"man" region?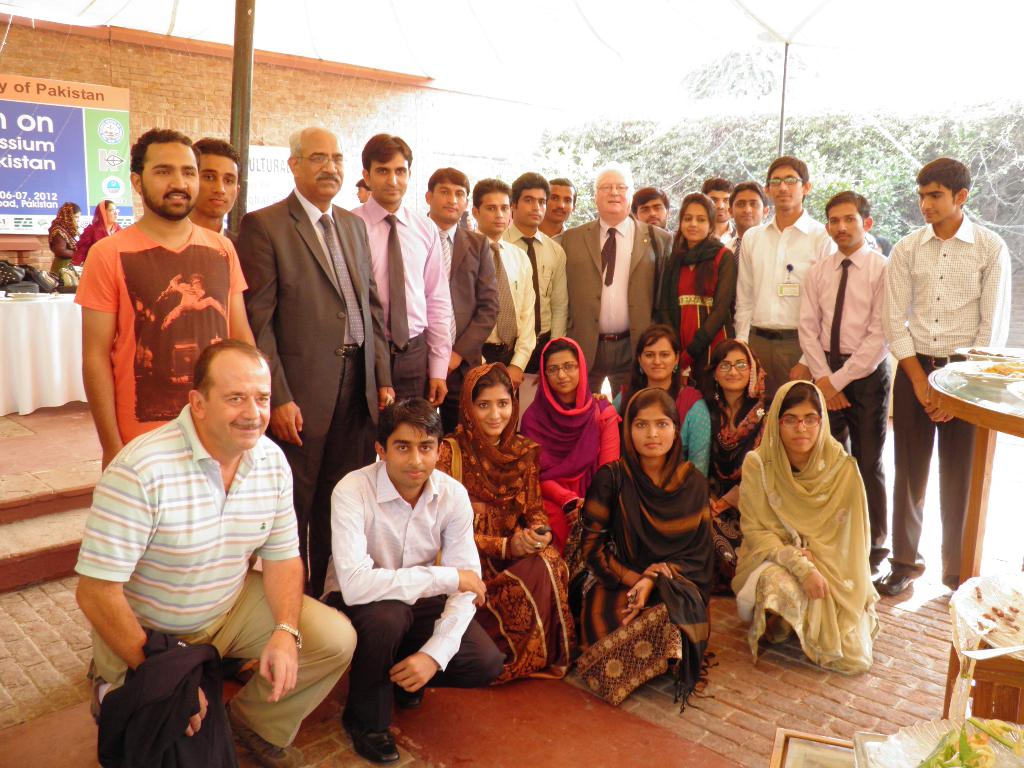
bbox=(884, 155, 1014, 590)
